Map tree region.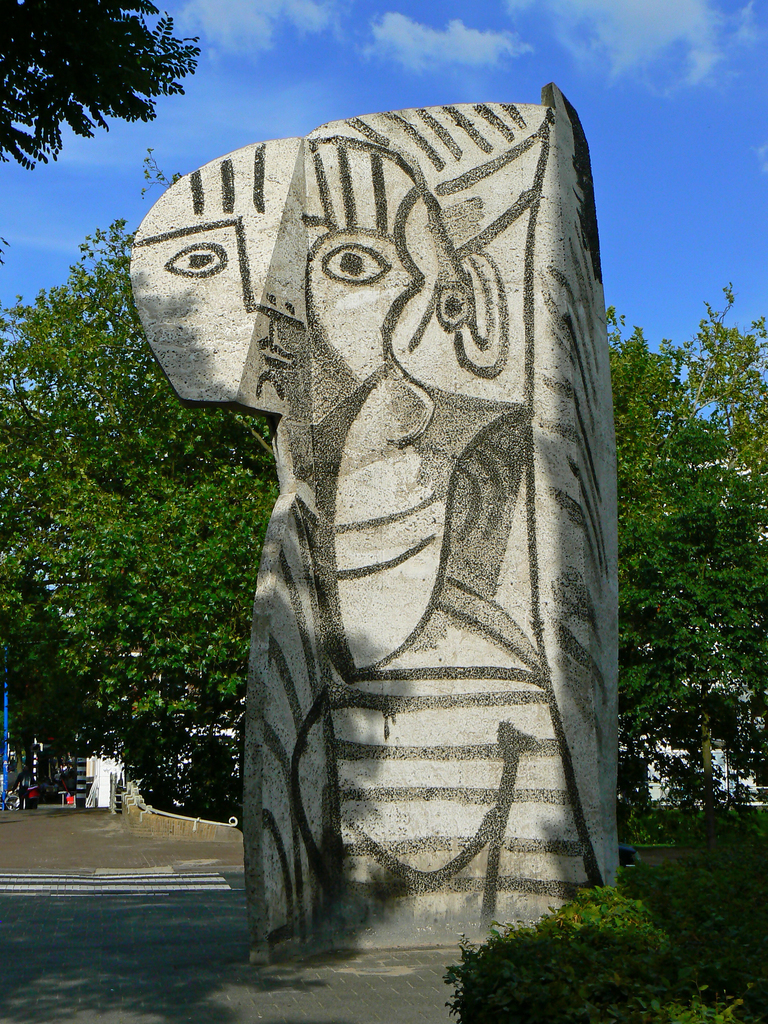
Mapped to l=559, t=271, r=767, b=908.
